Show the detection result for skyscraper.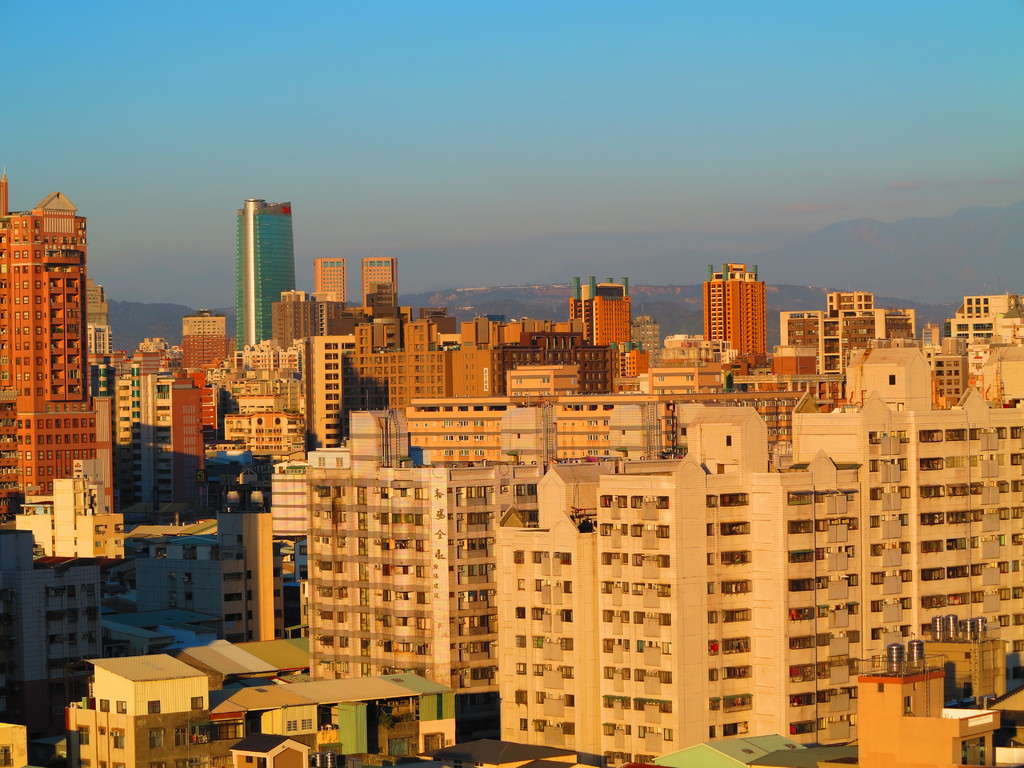
[x1=296, y1=348, x2=1023, y2=762].
